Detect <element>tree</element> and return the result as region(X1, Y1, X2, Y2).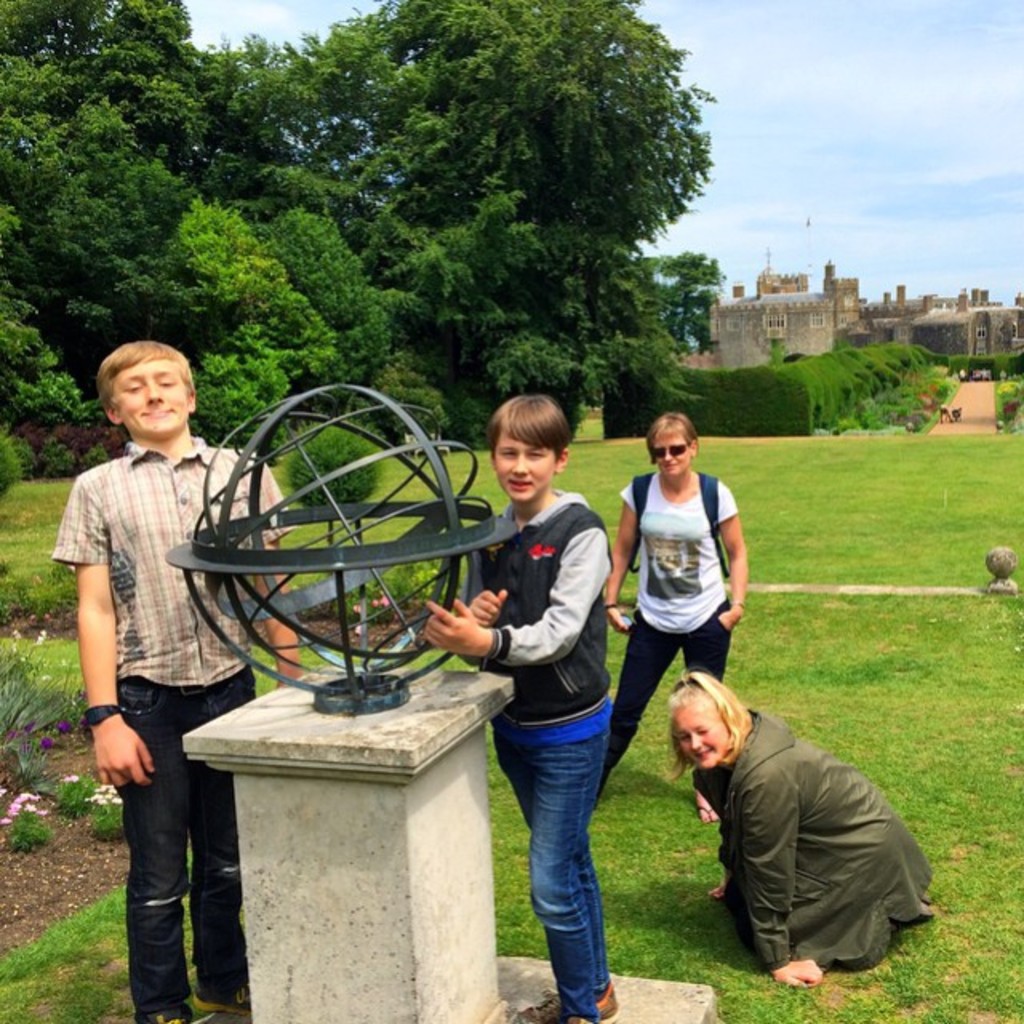
region(0, 0, 339, 459).
